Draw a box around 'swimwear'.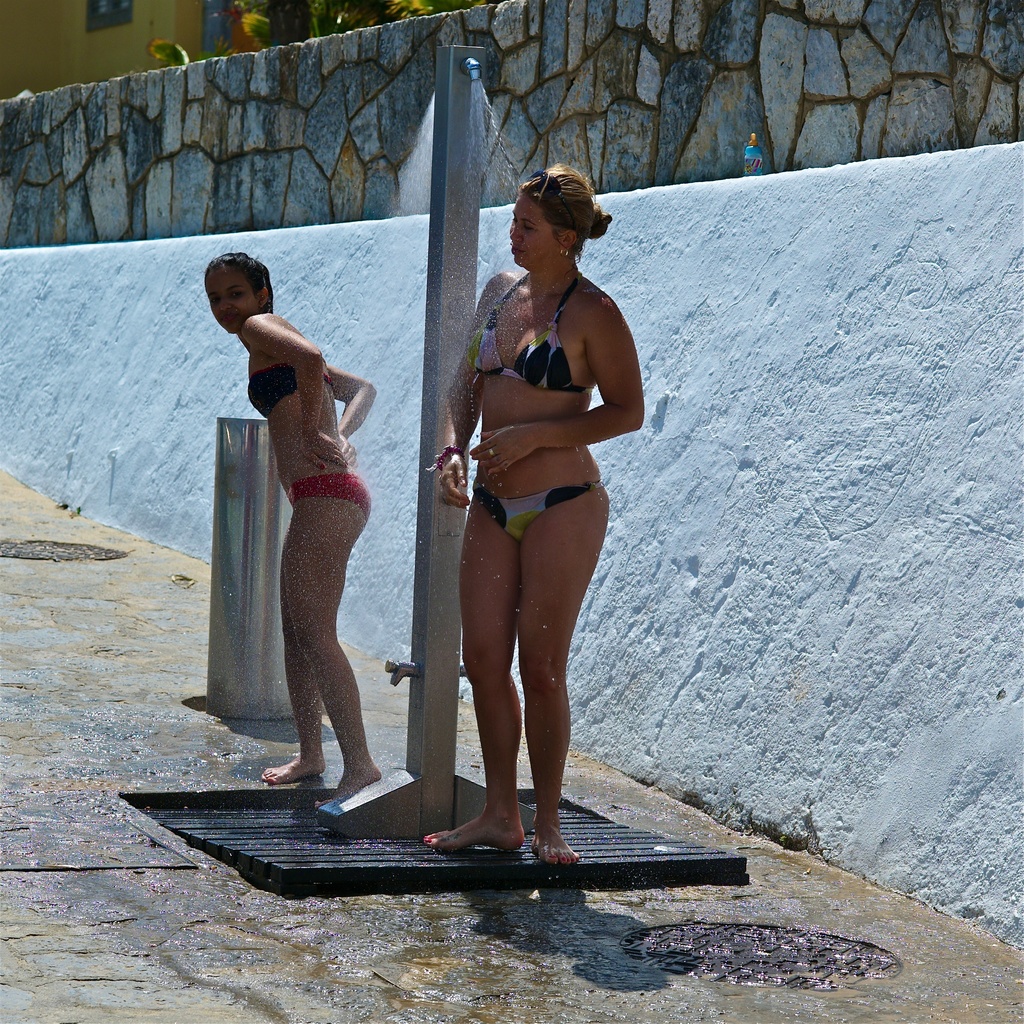
bbox(458, 475, 628, 540).
